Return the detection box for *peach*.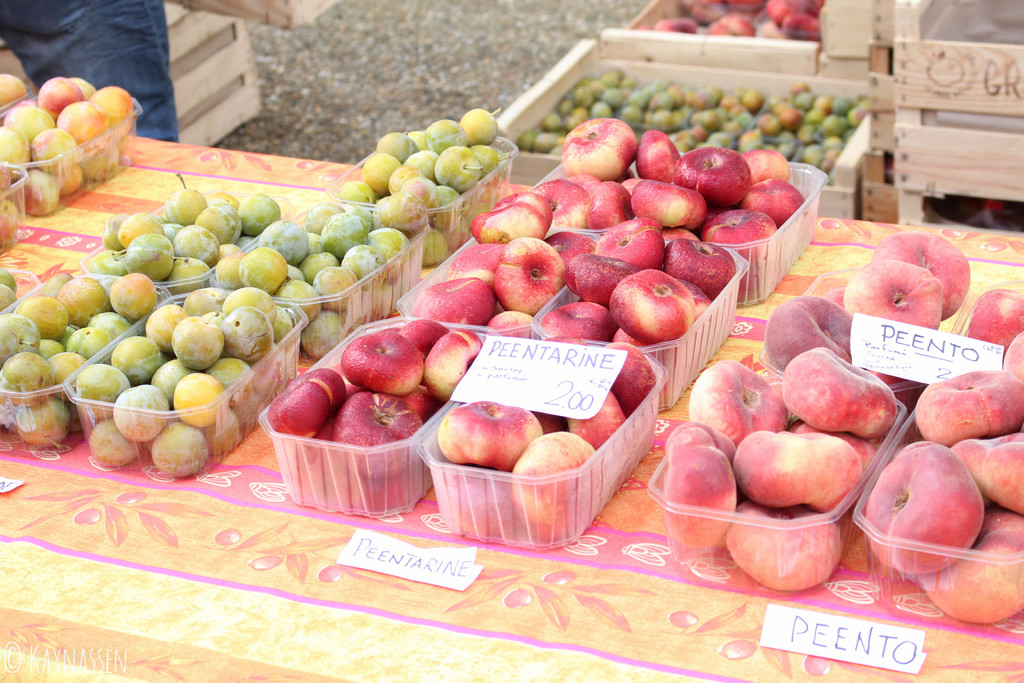
<region>0, 284, 17, 313</region>.
